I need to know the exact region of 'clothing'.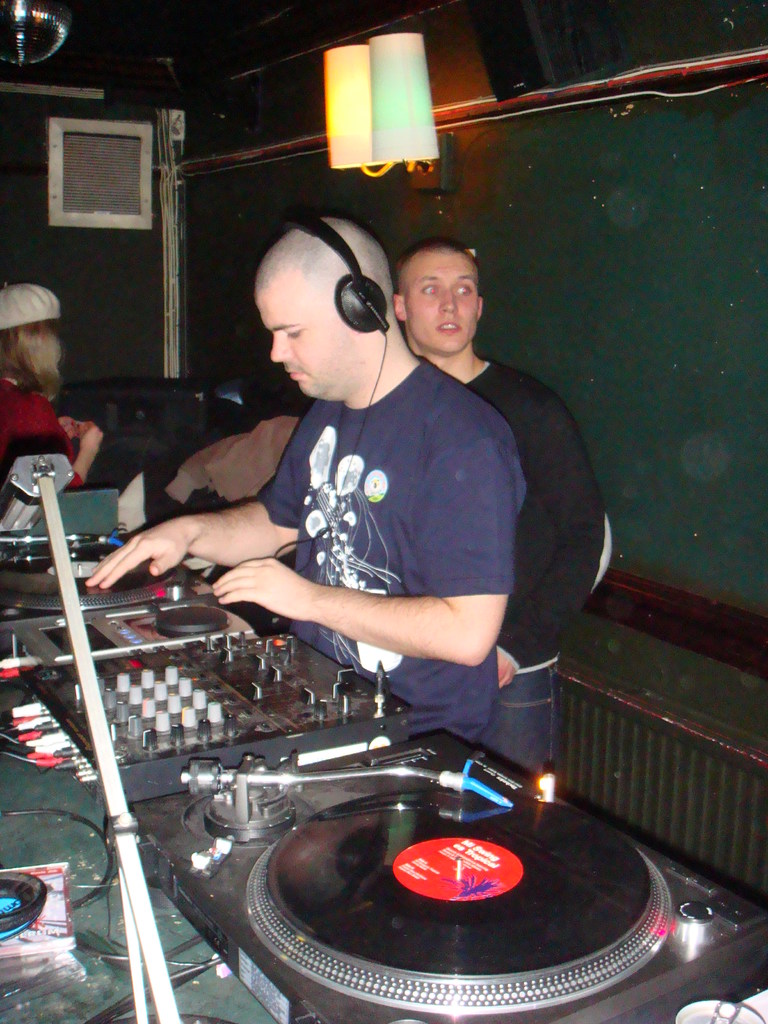
Region: left=451, top=351, right=622, bottom=774.
